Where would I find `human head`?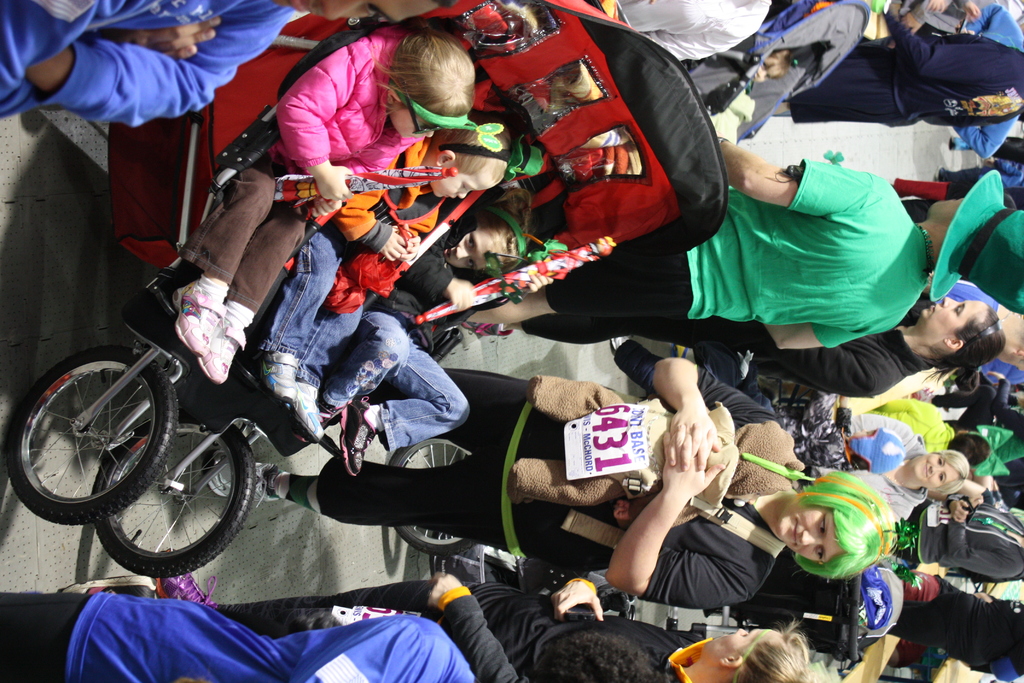
At crop(915, 284, 1014, 363).
